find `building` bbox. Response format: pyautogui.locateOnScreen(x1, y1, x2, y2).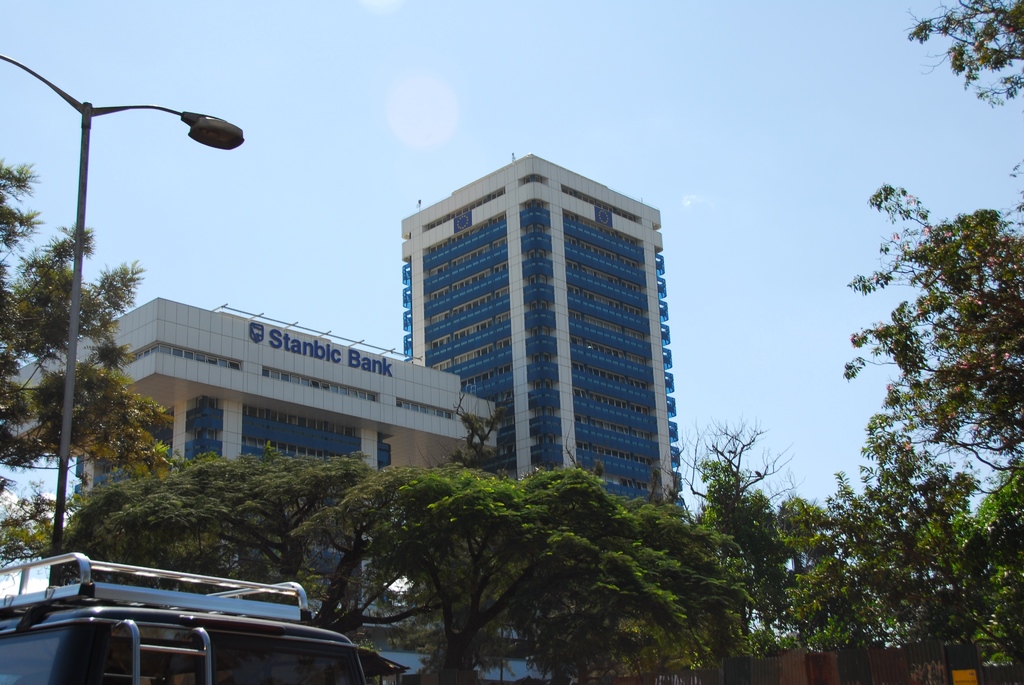
pyautogui.locateOnScreen(0, 294, 501, 649).
